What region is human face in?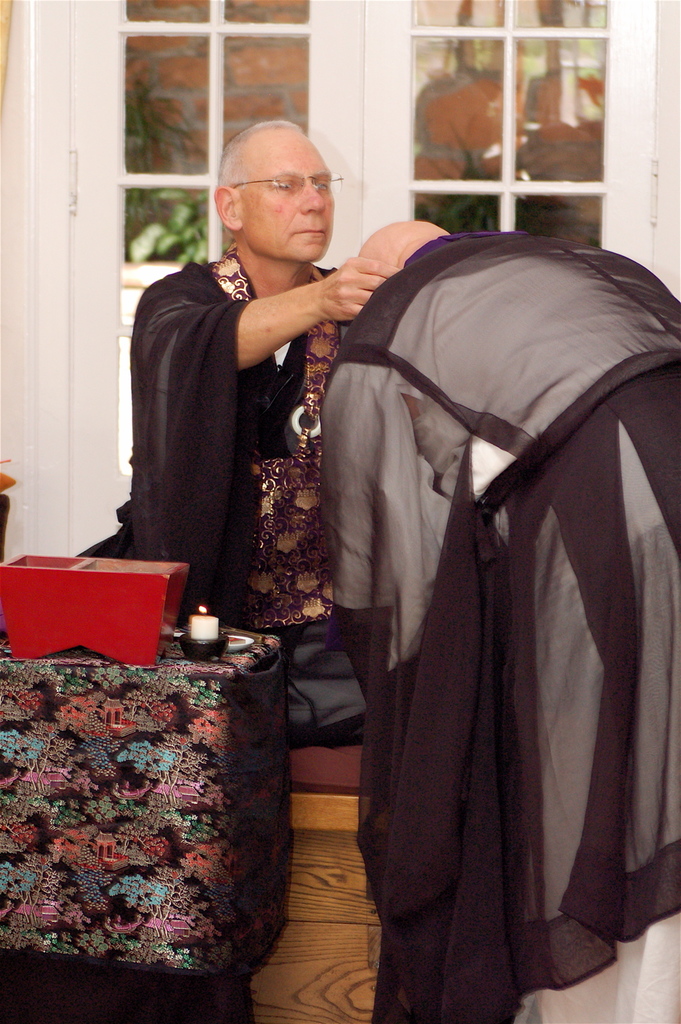
Rect(236, 135, 331, 263).
